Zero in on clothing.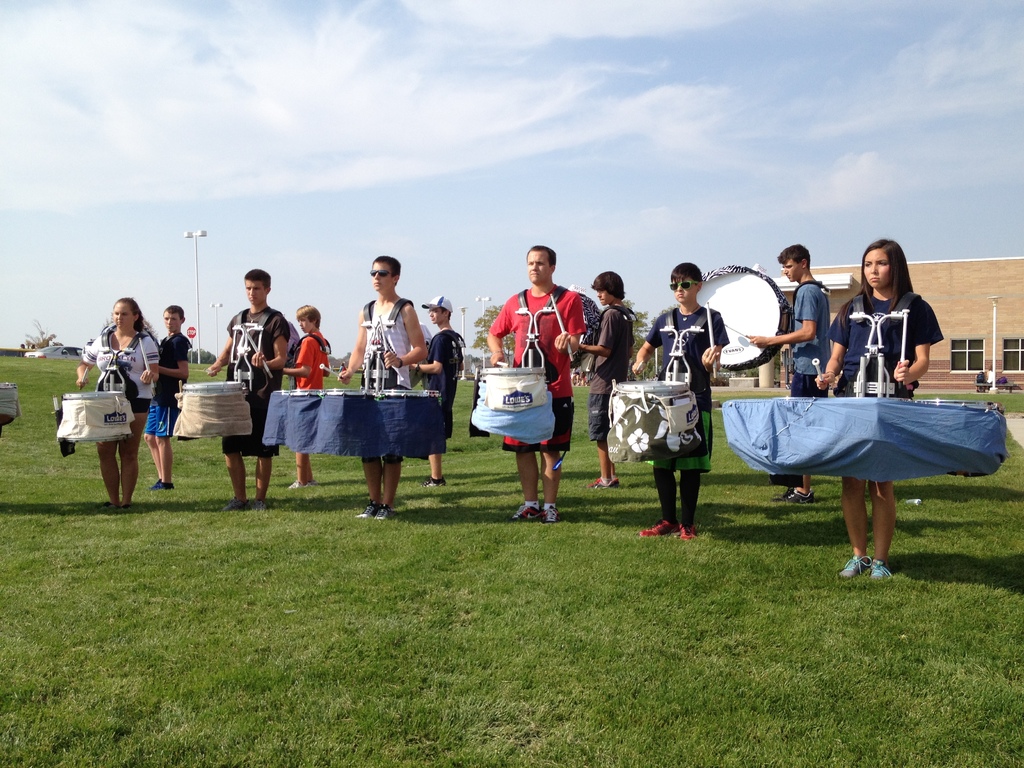
Zeroed in: bbox=(86, 319, 166, 413).
